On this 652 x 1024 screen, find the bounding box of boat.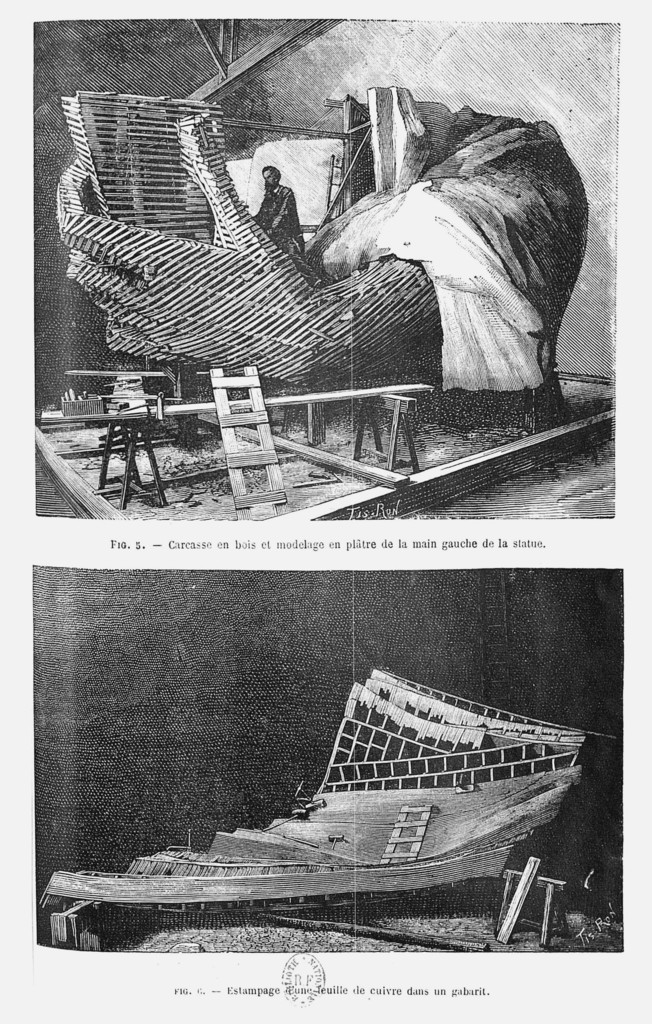
Bounding box: <box>34,681,631,920</box>.
